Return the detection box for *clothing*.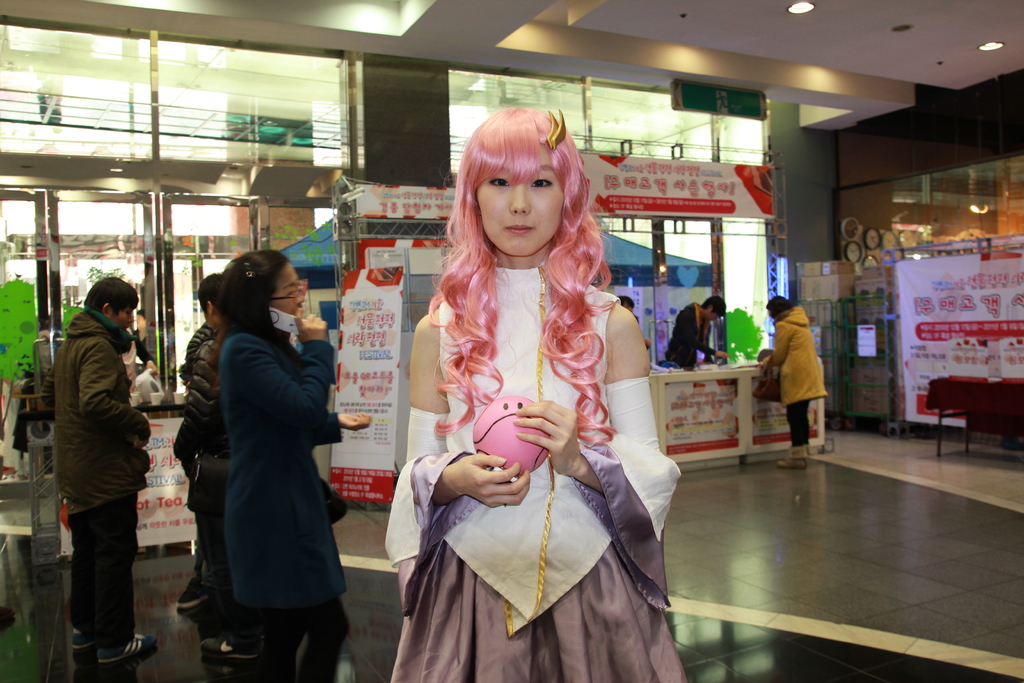
BBox(172, 311, 234, 613).
